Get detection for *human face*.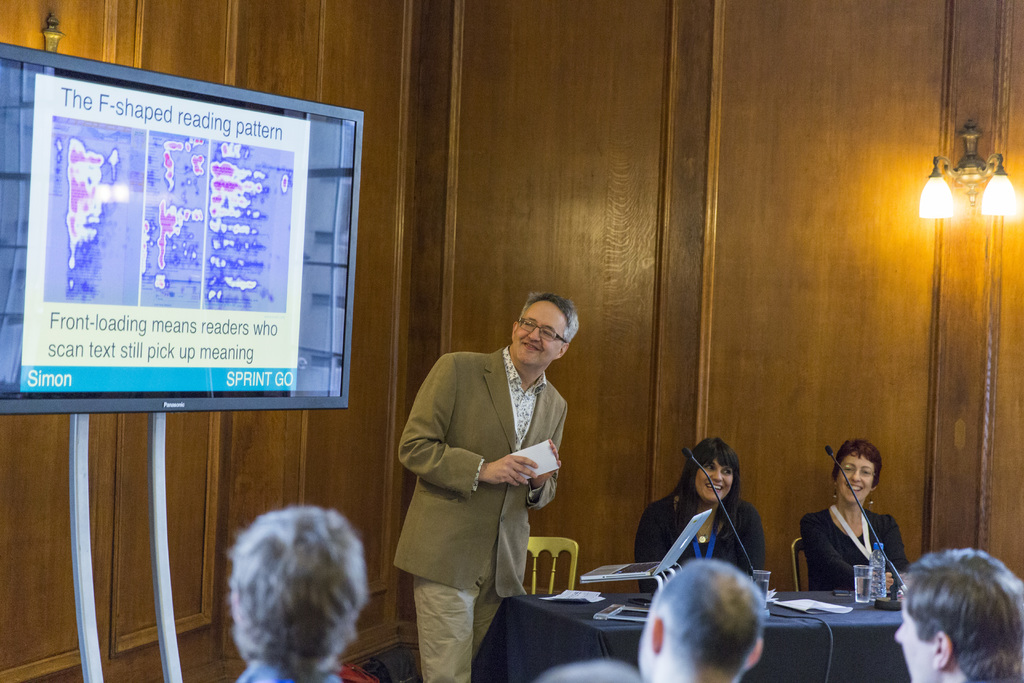
Detection: 691 456 733 504.
